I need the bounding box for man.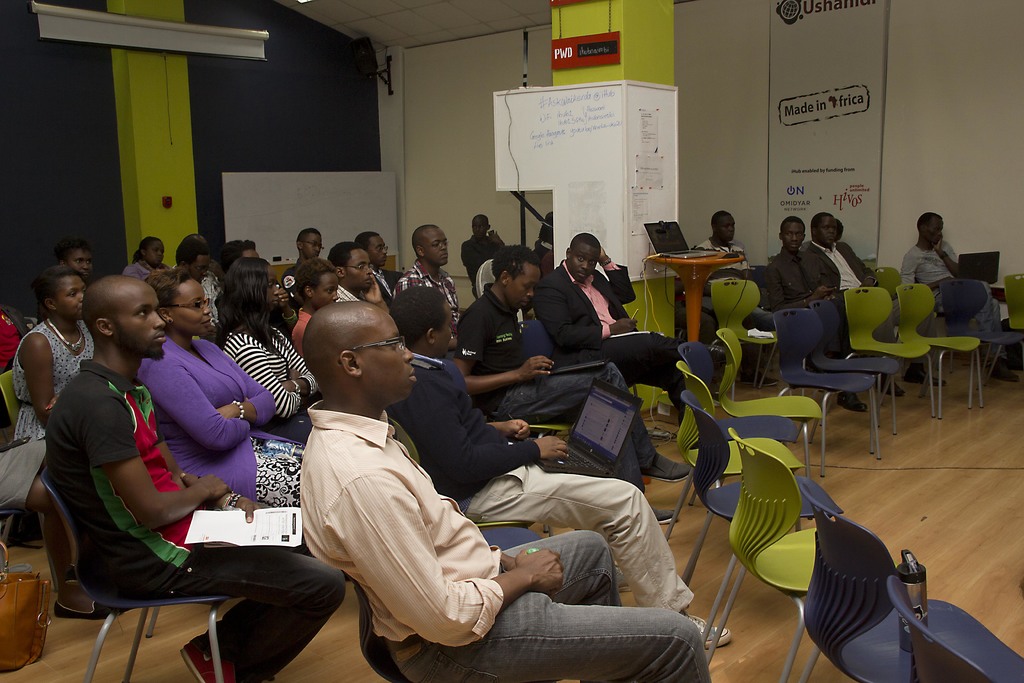
Here it is: Rect(900, 210, 1002, 331).
